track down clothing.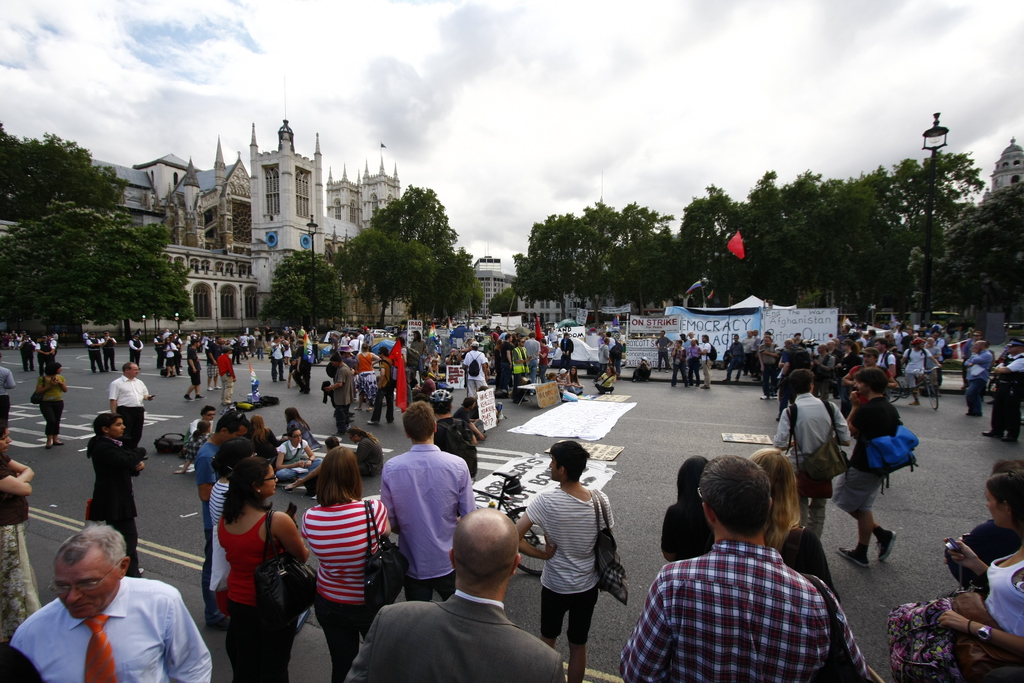
Tracked to 835:391:906:520.
